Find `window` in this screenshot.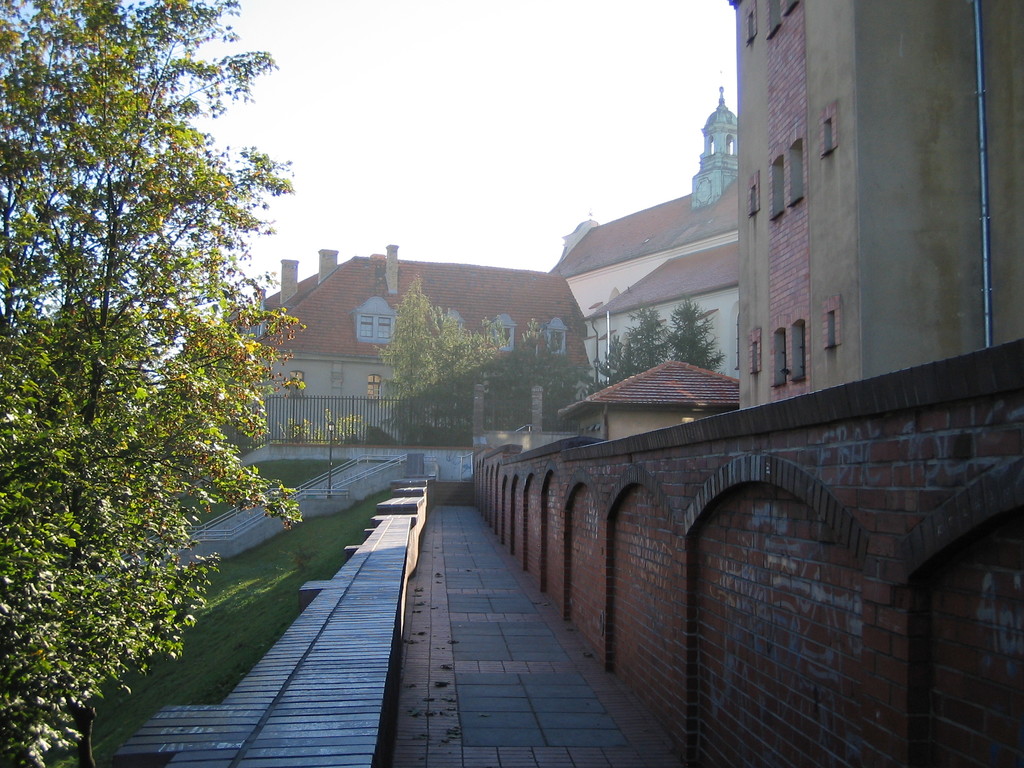
The bounding box for `window` is {"x1": 787, "y1": 141, "x2": 807, "y2": 204}.
